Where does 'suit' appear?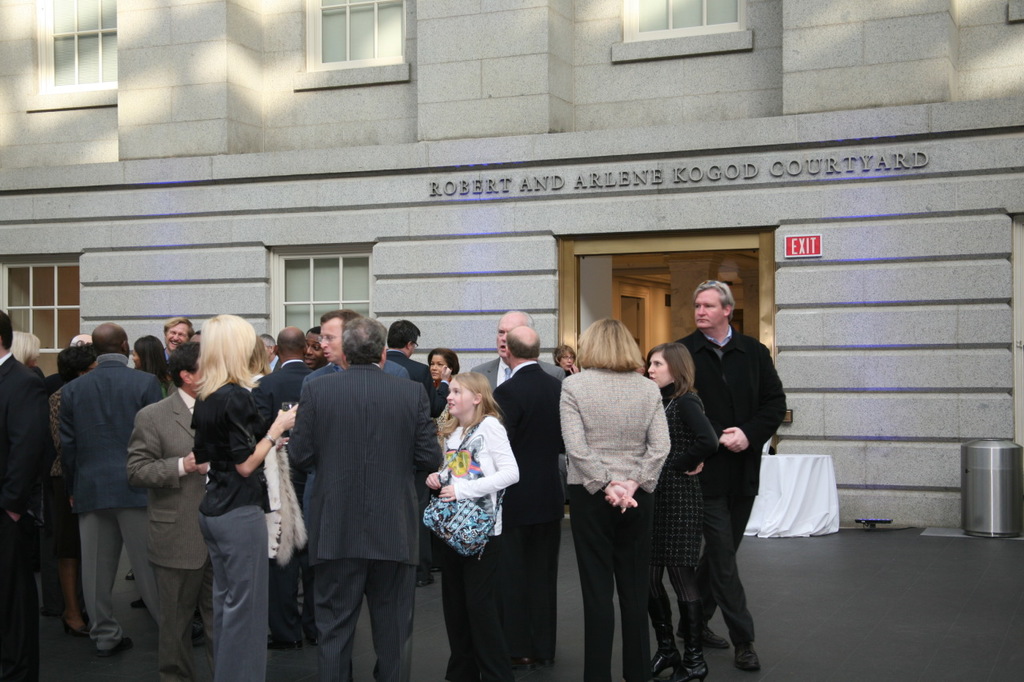
Appears at left=566, top=367, right=670, bottom=497.
